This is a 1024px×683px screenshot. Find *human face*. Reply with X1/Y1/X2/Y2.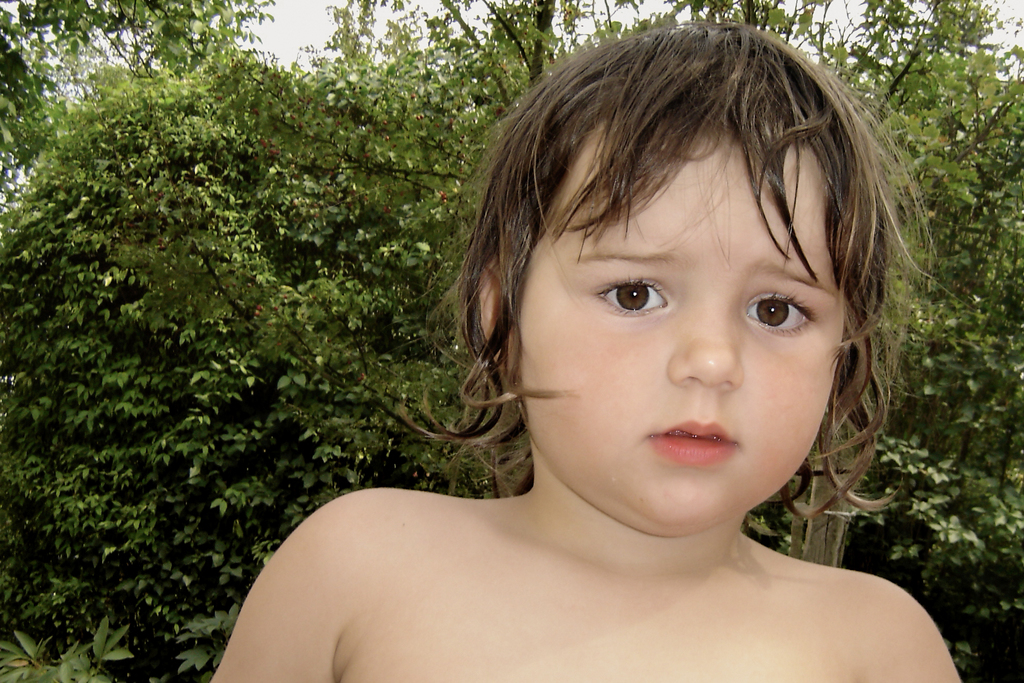
516/124/837/541.
